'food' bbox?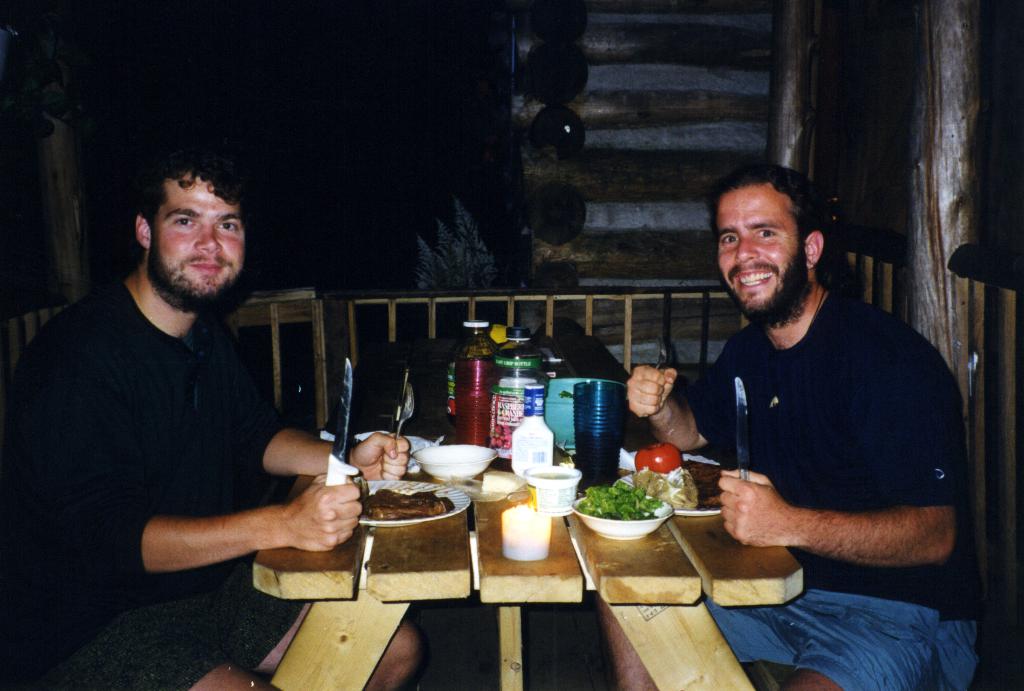
636 466 699 512
